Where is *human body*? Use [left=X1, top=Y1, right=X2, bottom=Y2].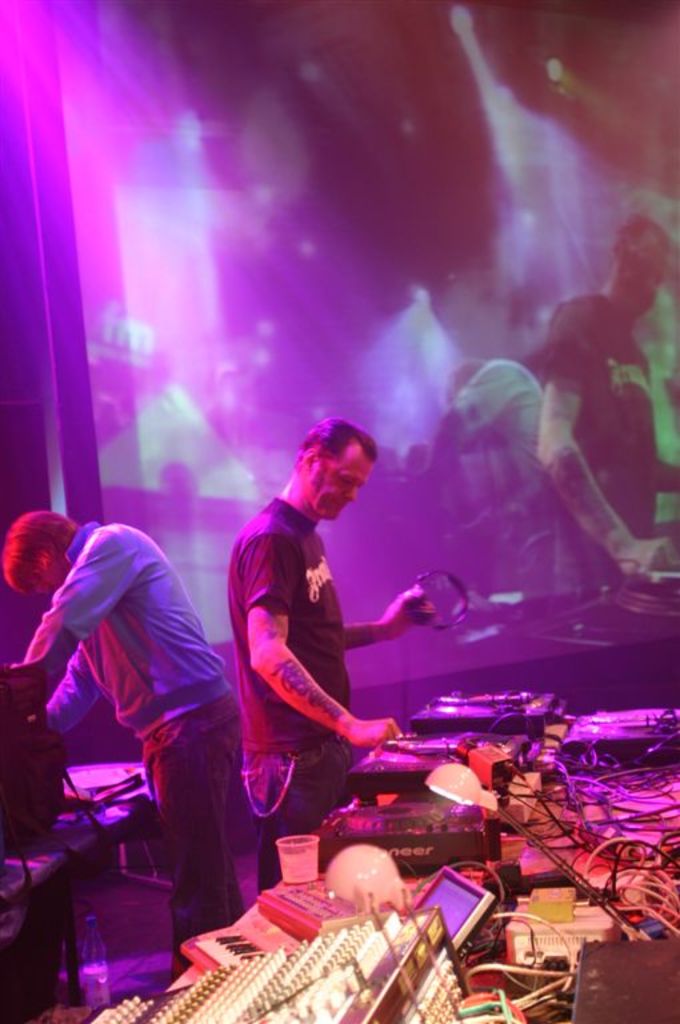
[left=223, top=412, right=415, bottom=895].
